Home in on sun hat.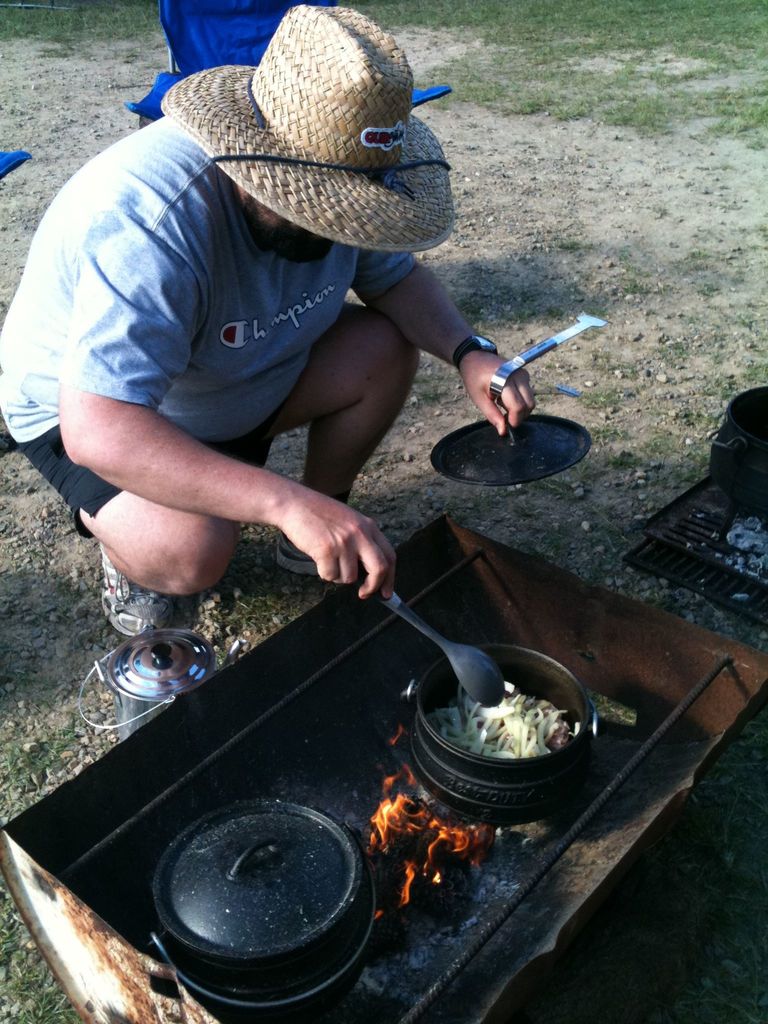
Homed in at left=156, top=1, right=460, bottom=259.
